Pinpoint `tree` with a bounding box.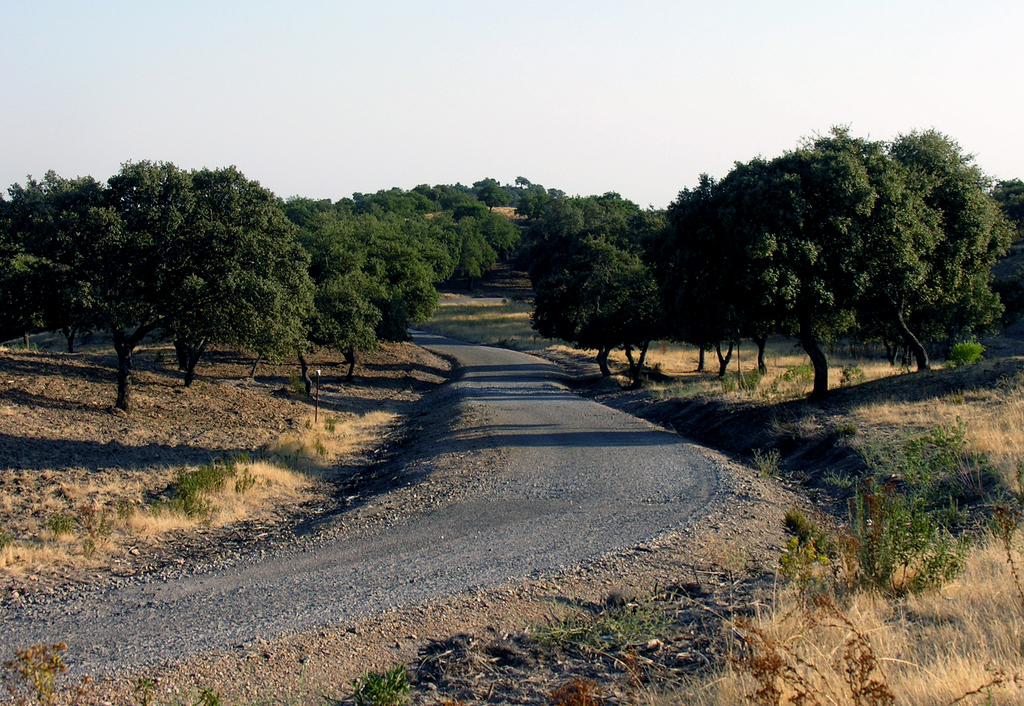
box=[279, 191, 342, 246].
